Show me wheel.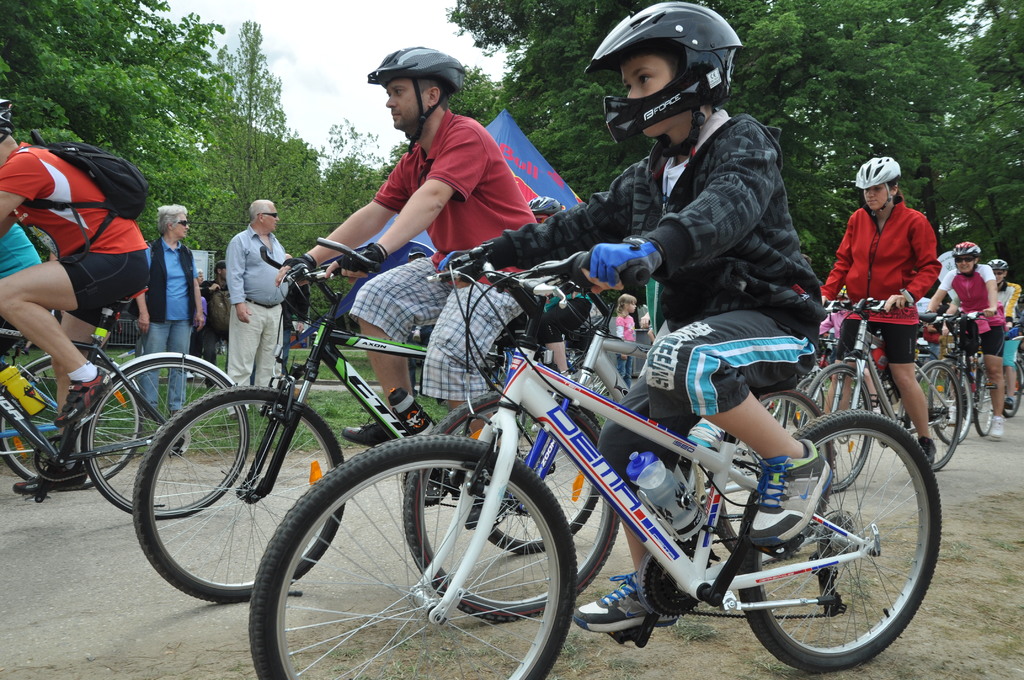
wheel is here: detection(248, 433, 579, 679).
